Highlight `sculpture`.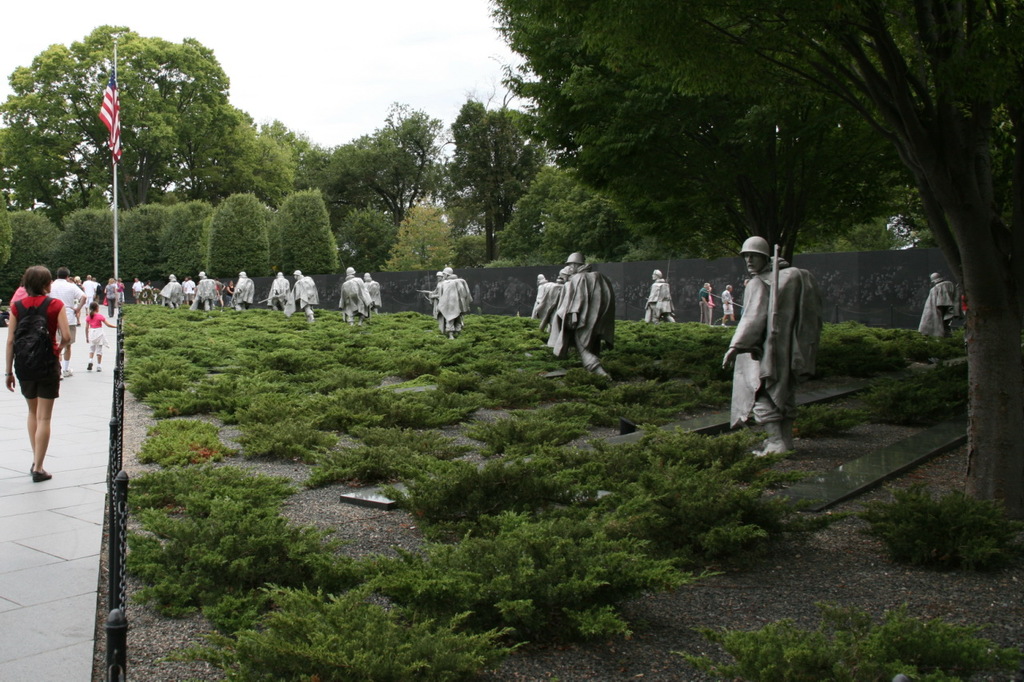
Highlighted region: region(731, 231, 835, 440).
